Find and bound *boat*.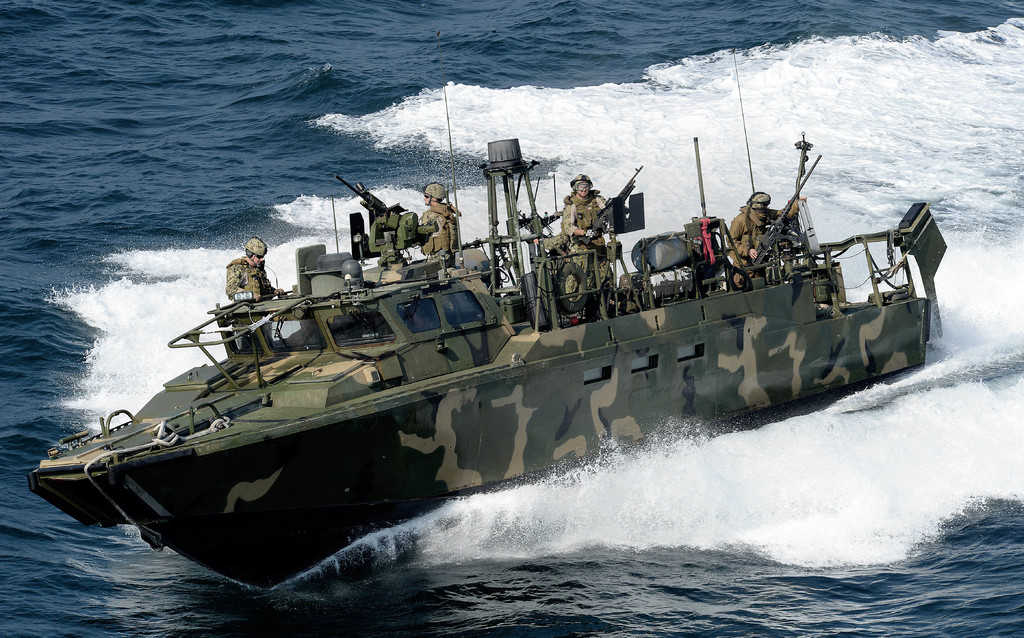
Bound: box=[31, 128, 954, 556].
